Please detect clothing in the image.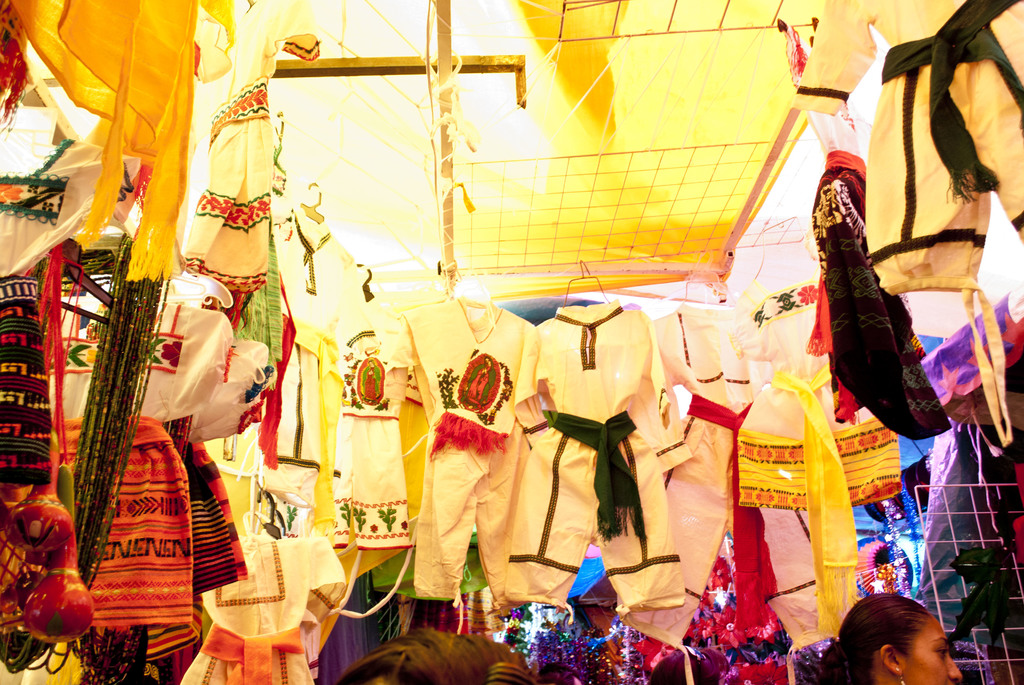
(624,303,833,646).
